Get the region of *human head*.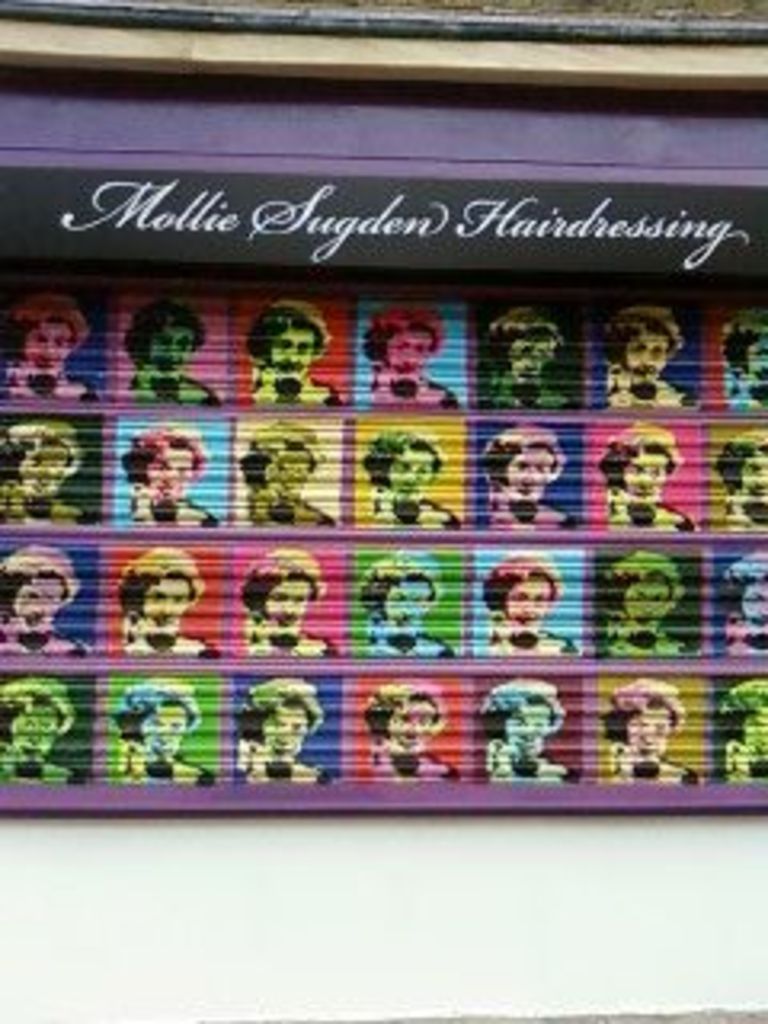
locate(237, 550, 323, 643).
